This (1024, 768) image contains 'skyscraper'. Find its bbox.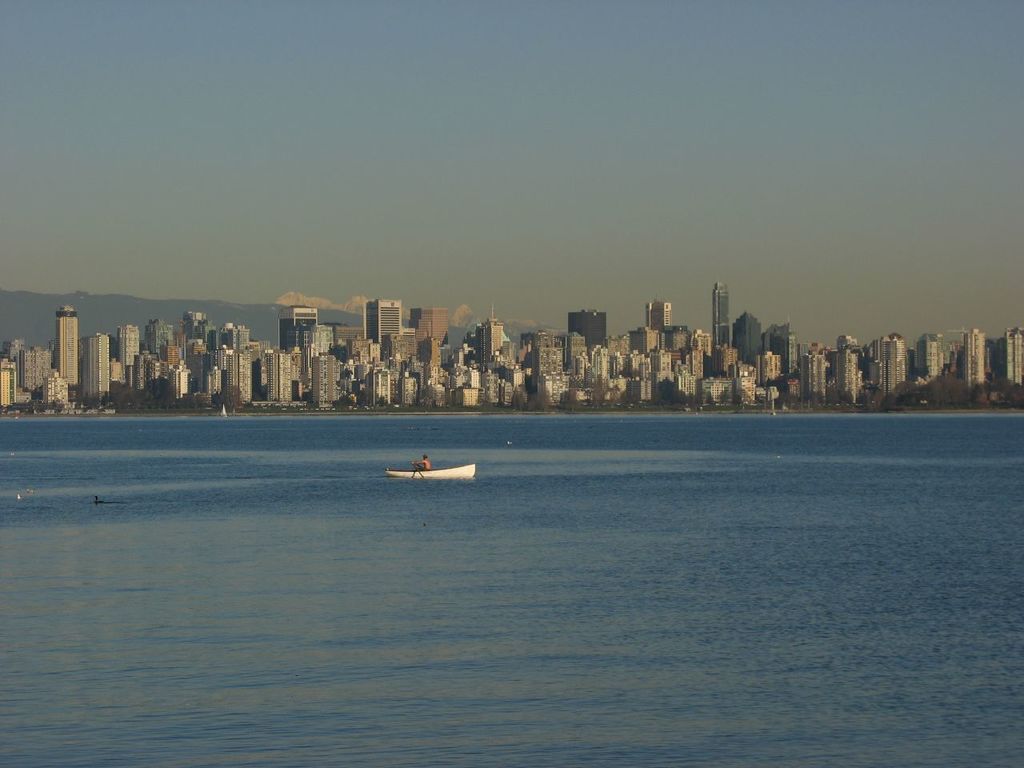
bbox=[578, 343, 618, 413].
